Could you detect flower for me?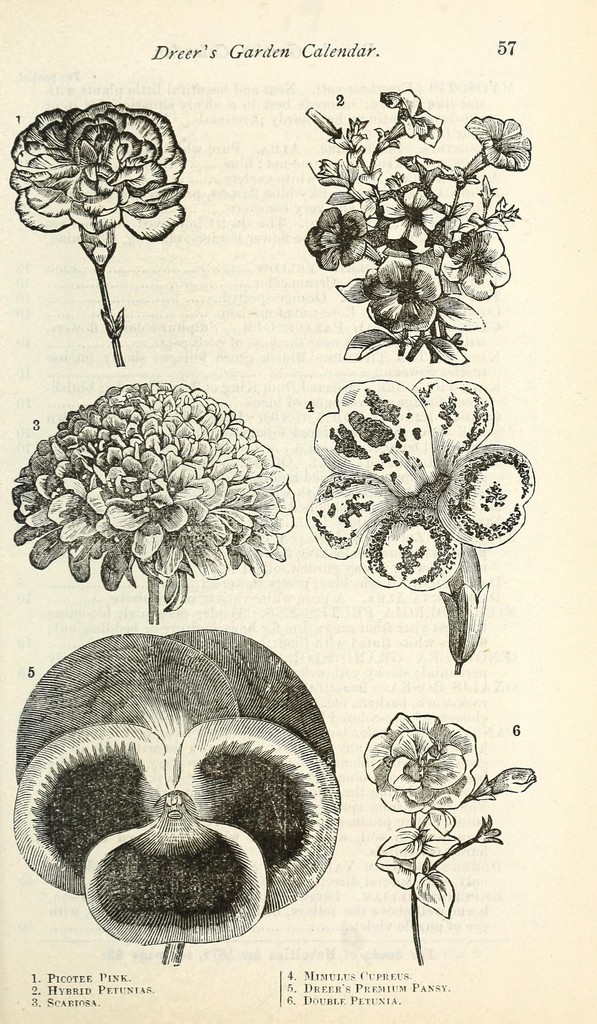
Detection result: locate(356, 714, 480, 817).
